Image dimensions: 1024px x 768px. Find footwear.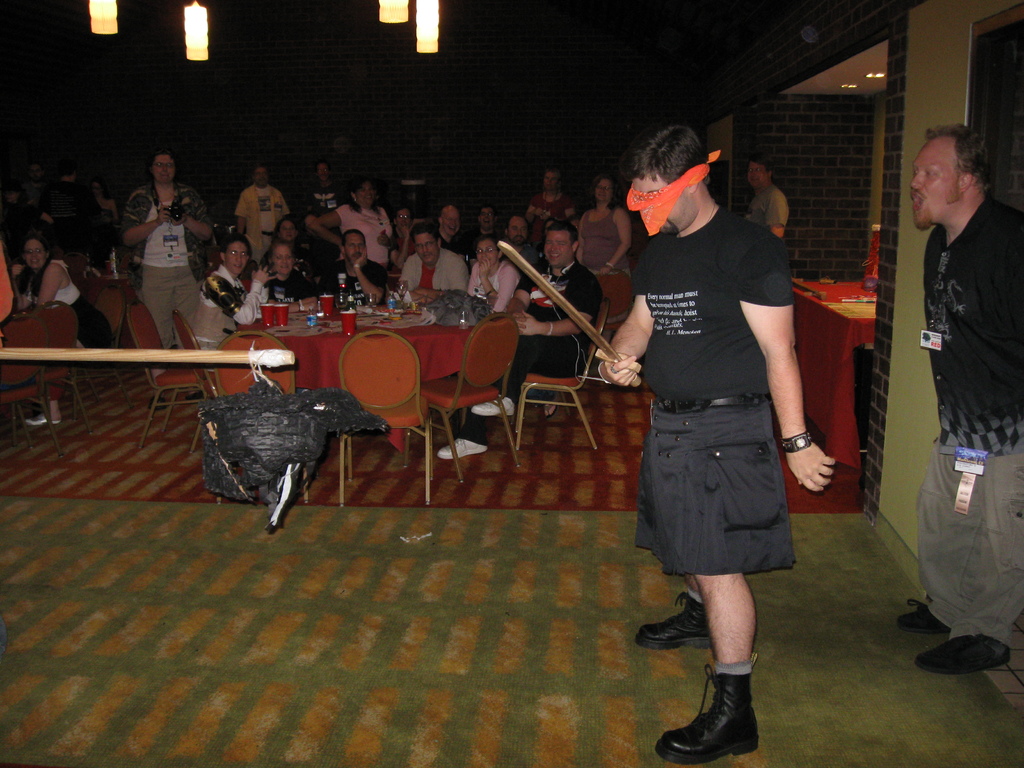
left=469, top=396, right=509, bottom=420.
